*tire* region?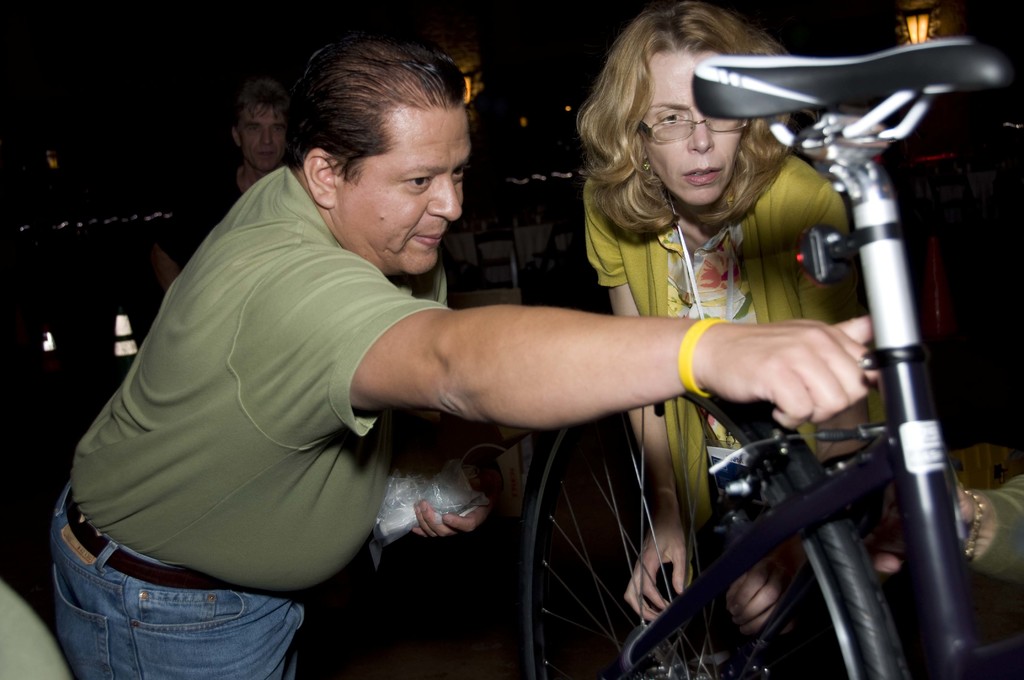
detection(497, 398, 882, 661)
